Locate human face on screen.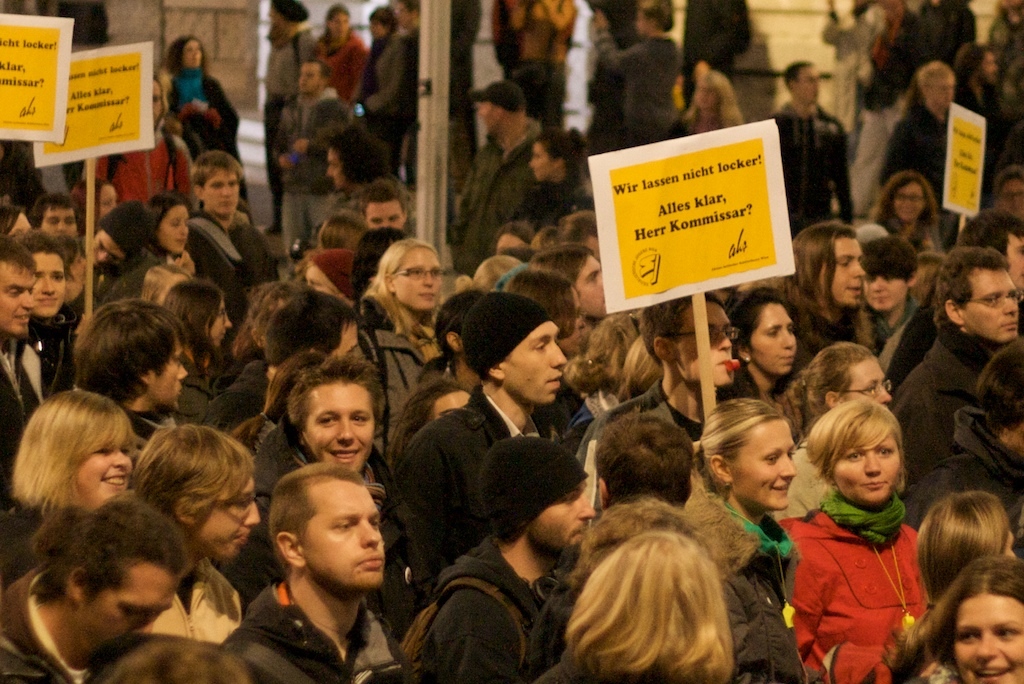
On screen at region(22, 249, 66, 315).
